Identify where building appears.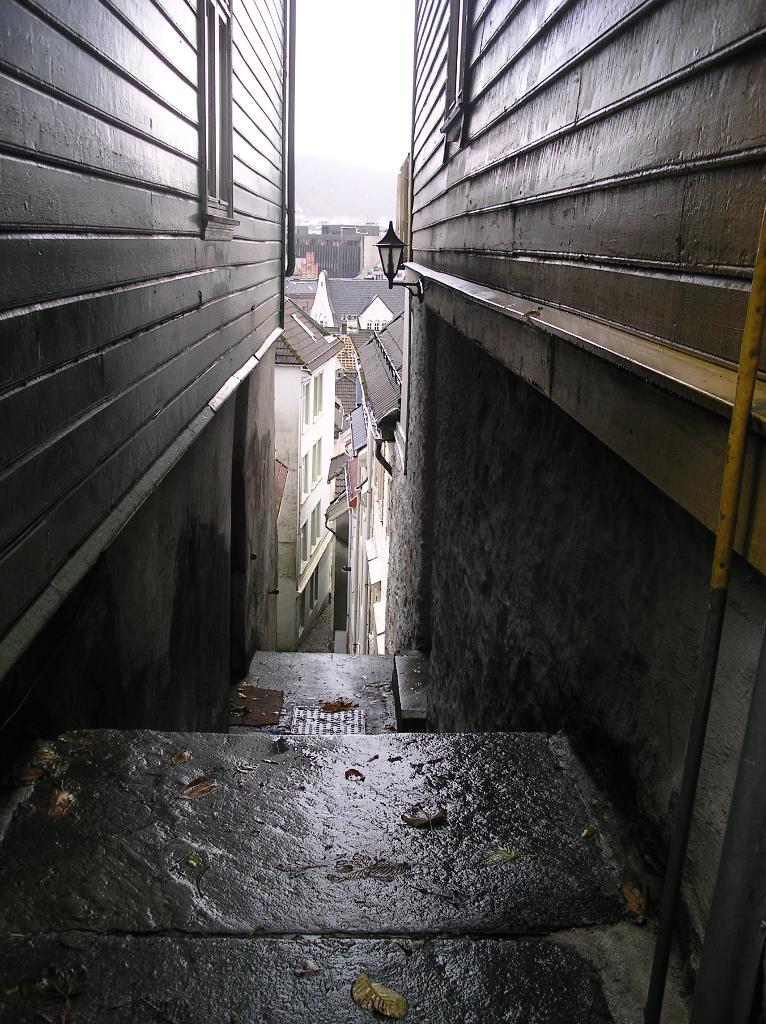
Appears at (x1=298, y1=214, x2=388, y2=282).
